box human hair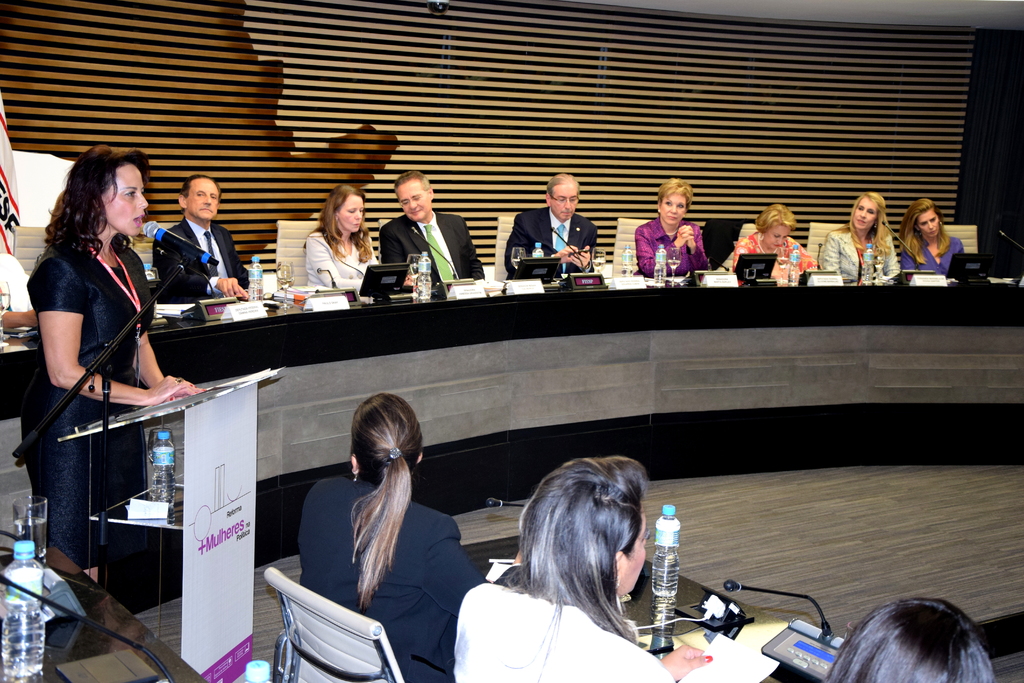
[left=396, top=166, right=435, bottom=197]
